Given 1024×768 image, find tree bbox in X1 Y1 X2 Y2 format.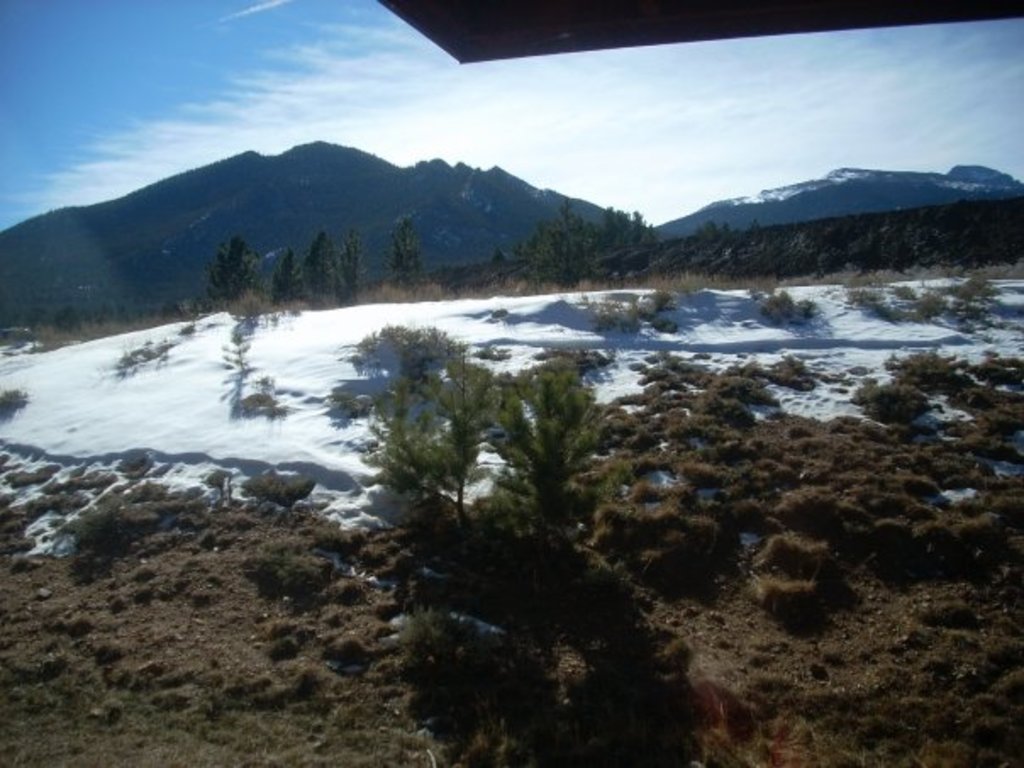
614 209 637 253.
